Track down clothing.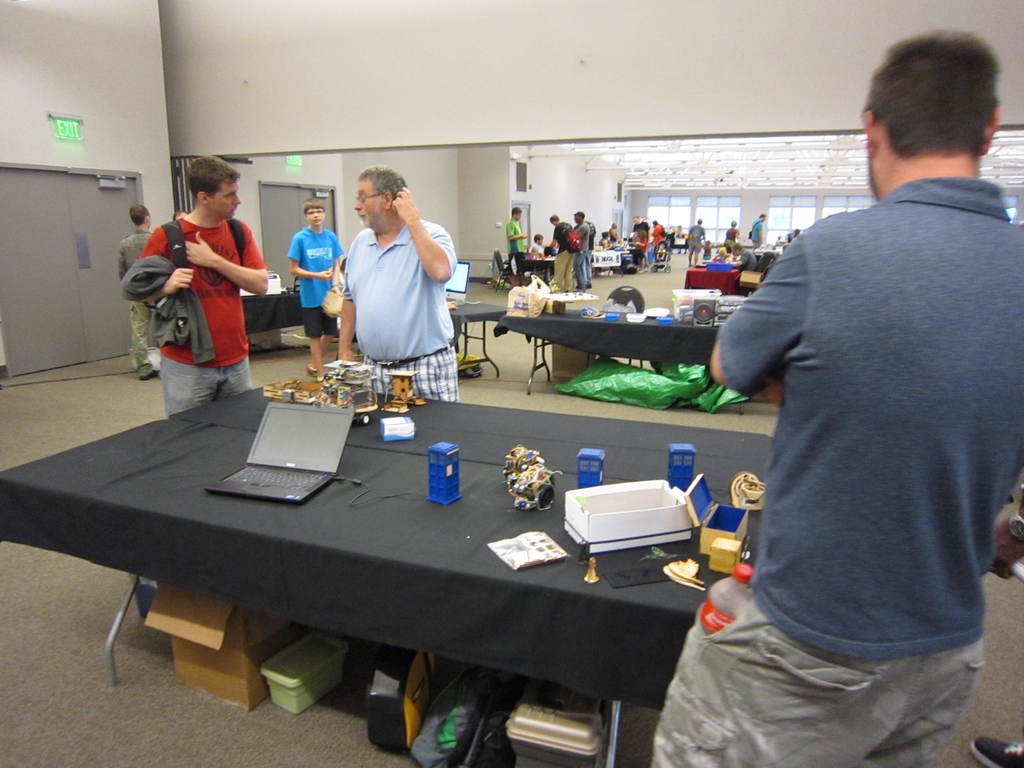
Tracked to region(712, 105, 1010, 732).
